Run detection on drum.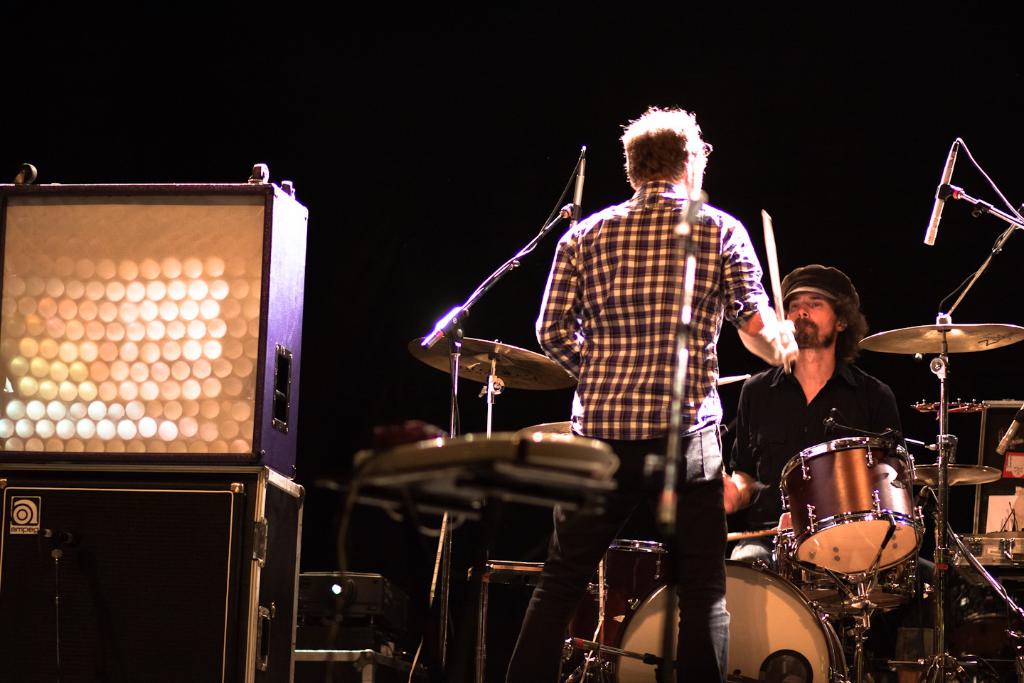
Result: {"left": 605, "top": 557, "right": 848, "bottom": 682}.
